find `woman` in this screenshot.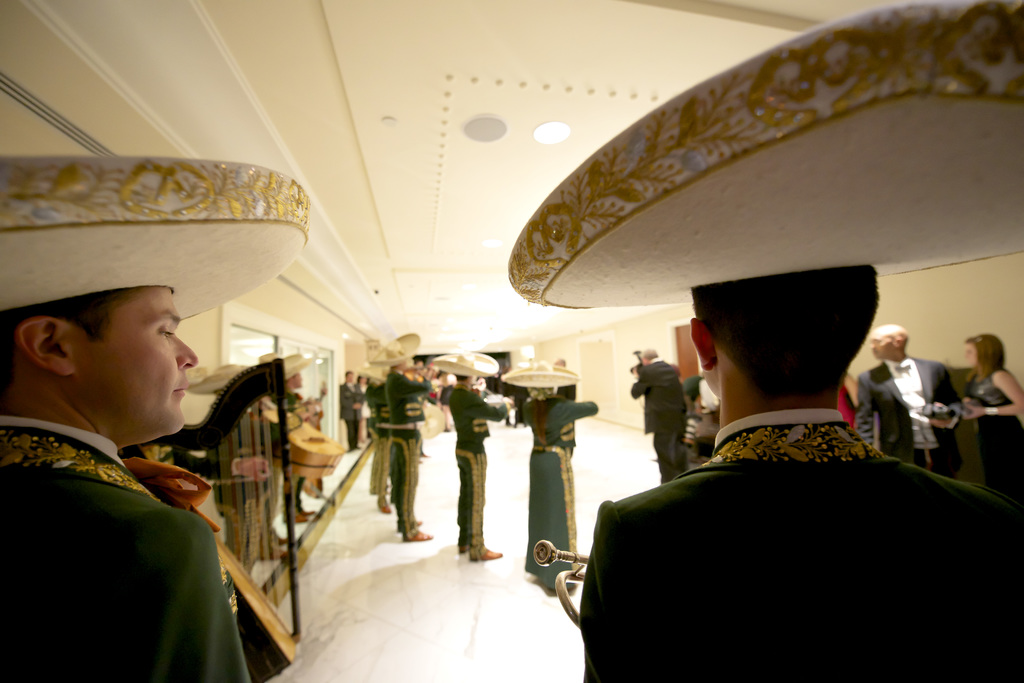
The bounding box for `woman` is left=959, top=334, right=1023, bottom=506.
